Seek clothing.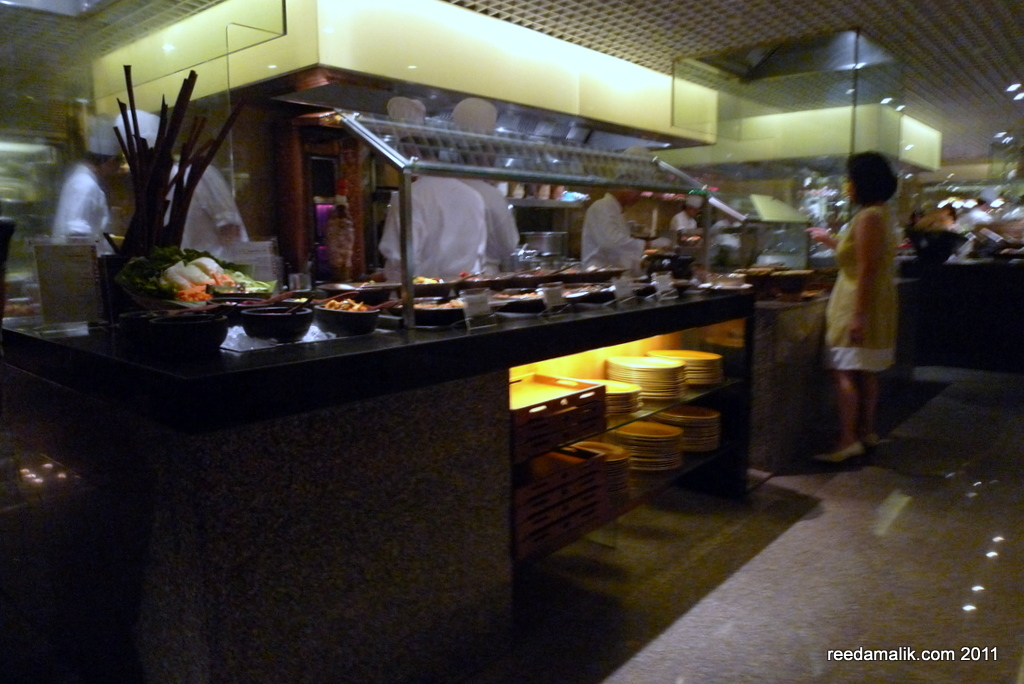
x1=822 y1=203 x2=899 y2=378.
